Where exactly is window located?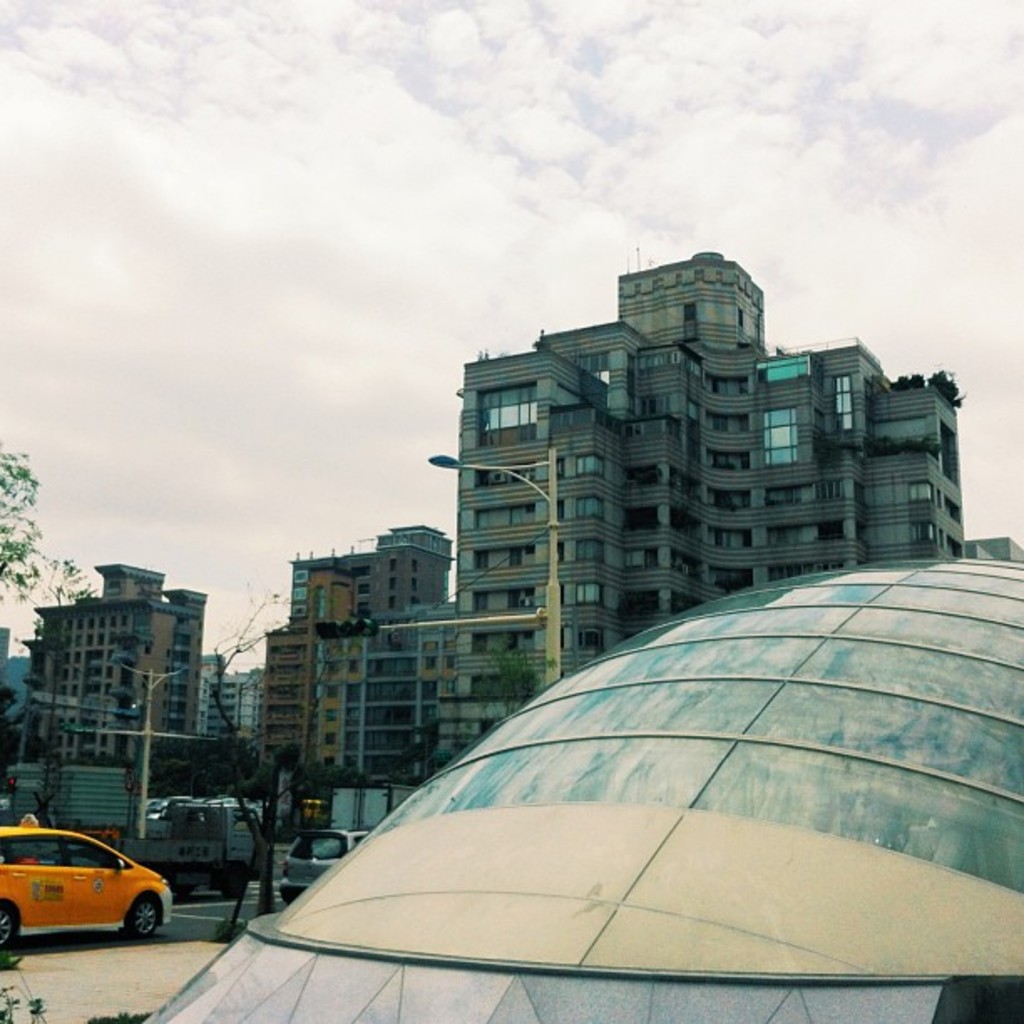
Its bounding box is box=[639, 390, 694, 423].
